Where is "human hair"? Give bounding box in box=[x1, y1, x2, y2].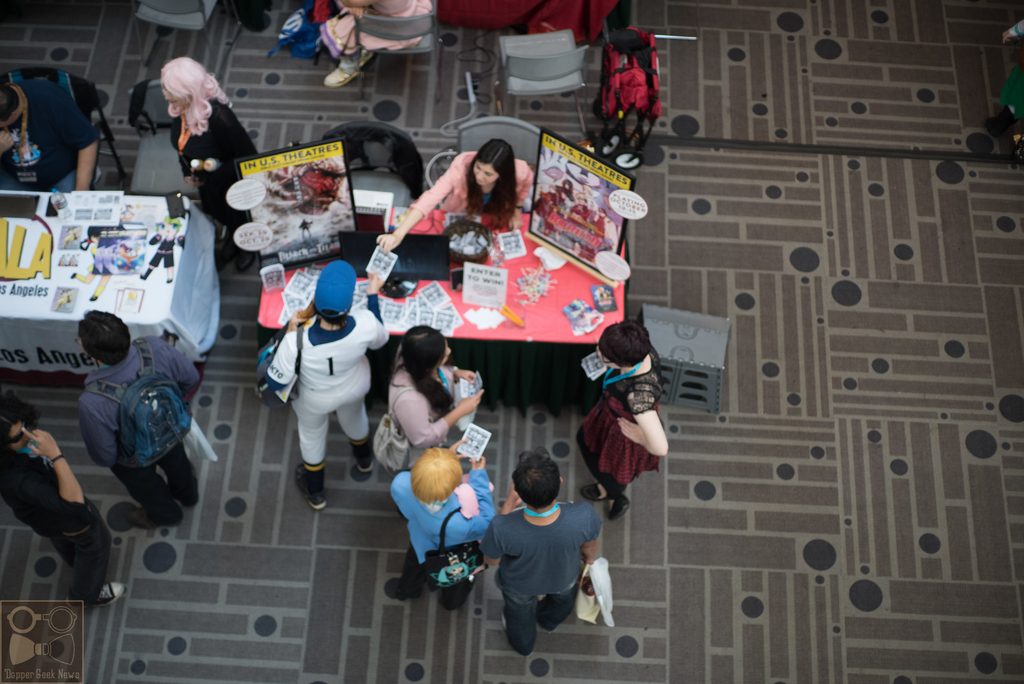
box=[598, 318, 657, 363].
